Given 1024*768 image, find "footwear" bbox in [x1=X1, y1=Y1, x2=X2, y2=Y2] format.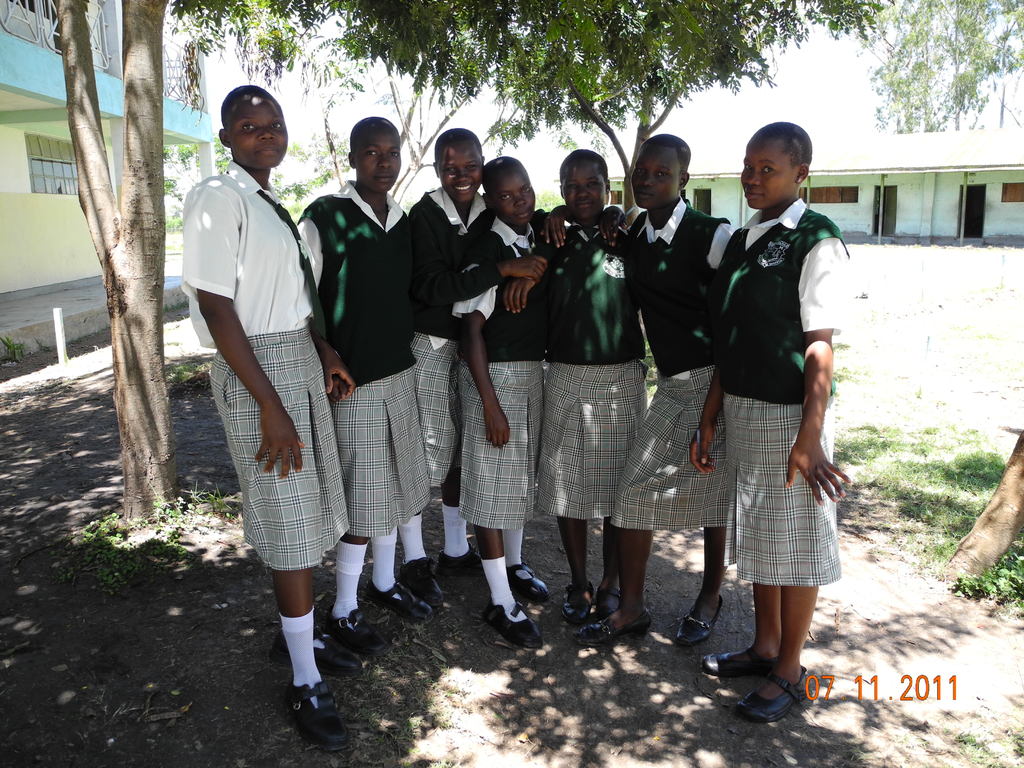
[x1=701, y1=652, x2=779, y2=677].
